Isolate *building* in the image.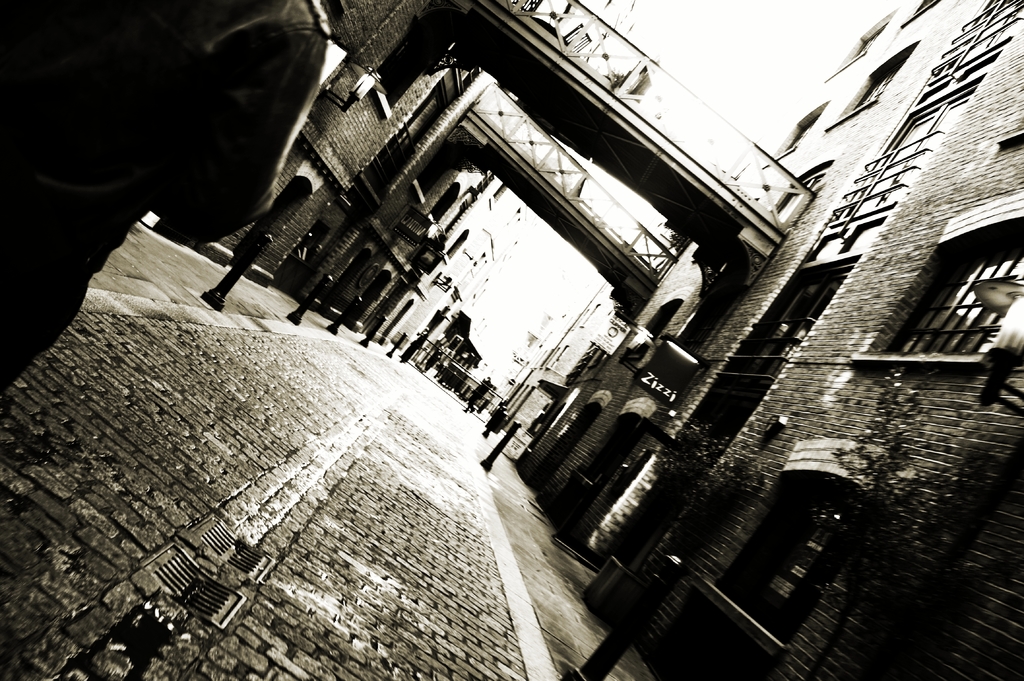
Isolated region: bbox=[211, 0, 420, 342].
